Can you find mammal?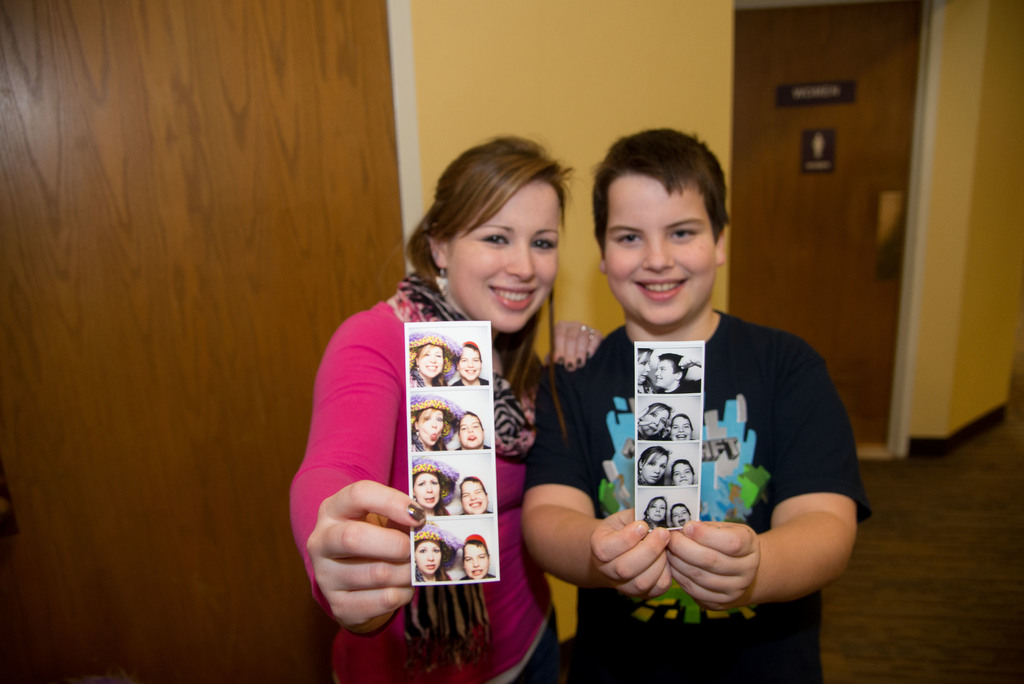
Yes, bounding box: (458,411,489,445).
